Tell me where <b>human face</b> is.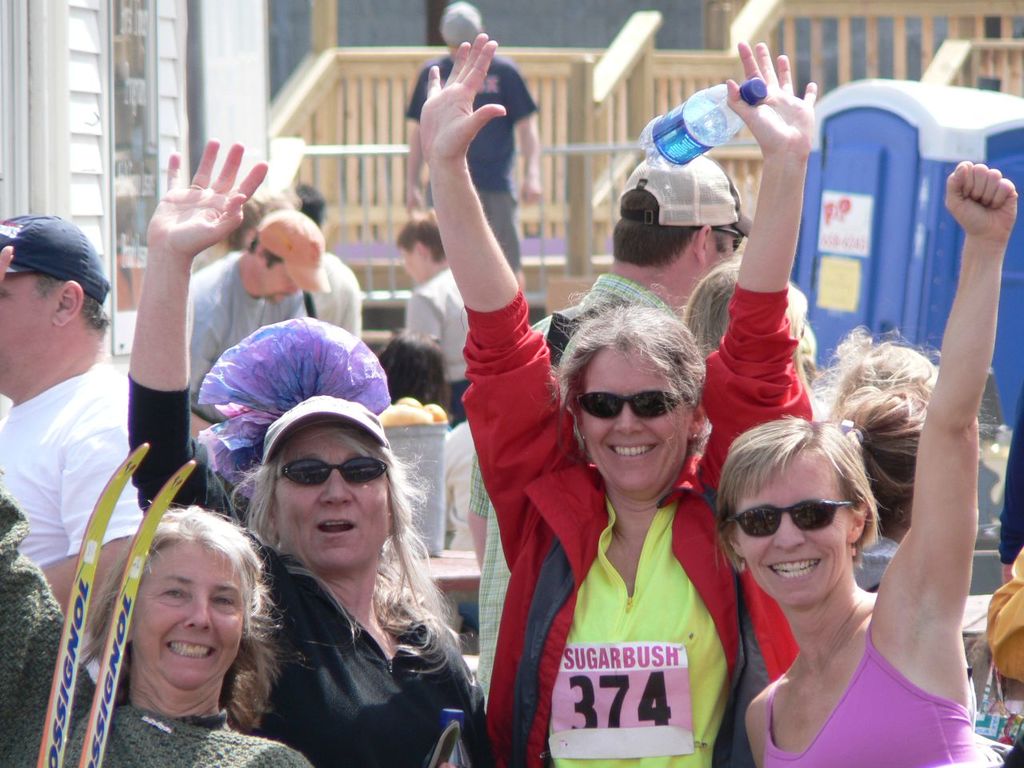
<b>human face</b> is at (267, 258, 298, 304).
